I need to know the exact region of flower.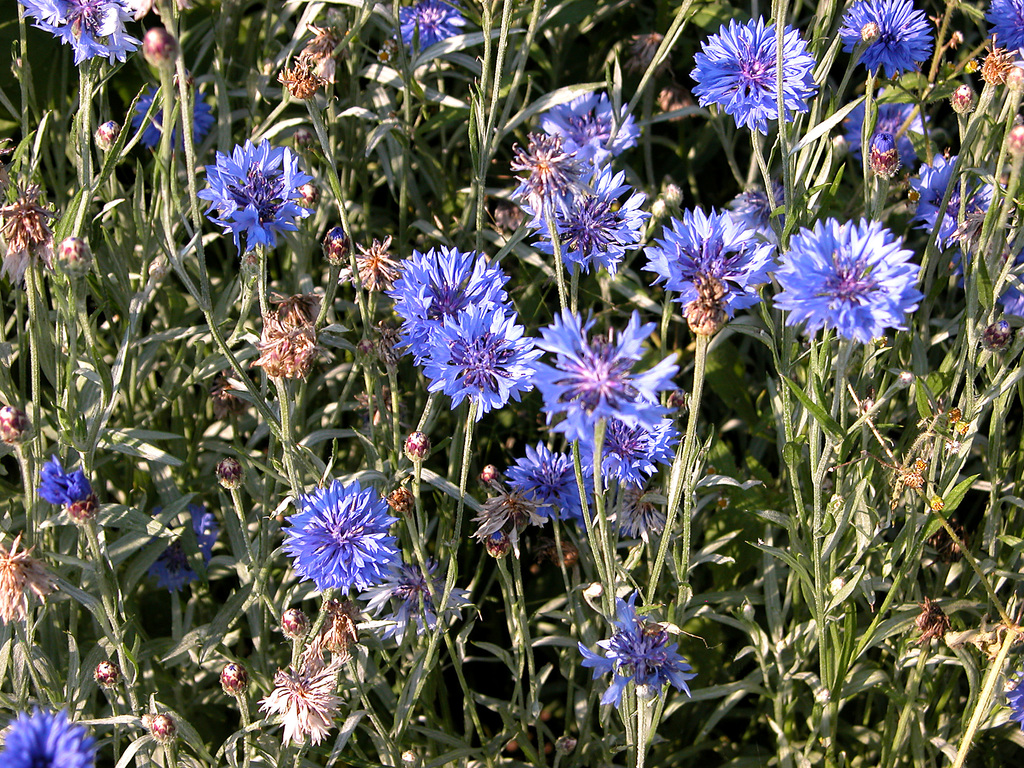
Region: 840, 0, 935, 81.
